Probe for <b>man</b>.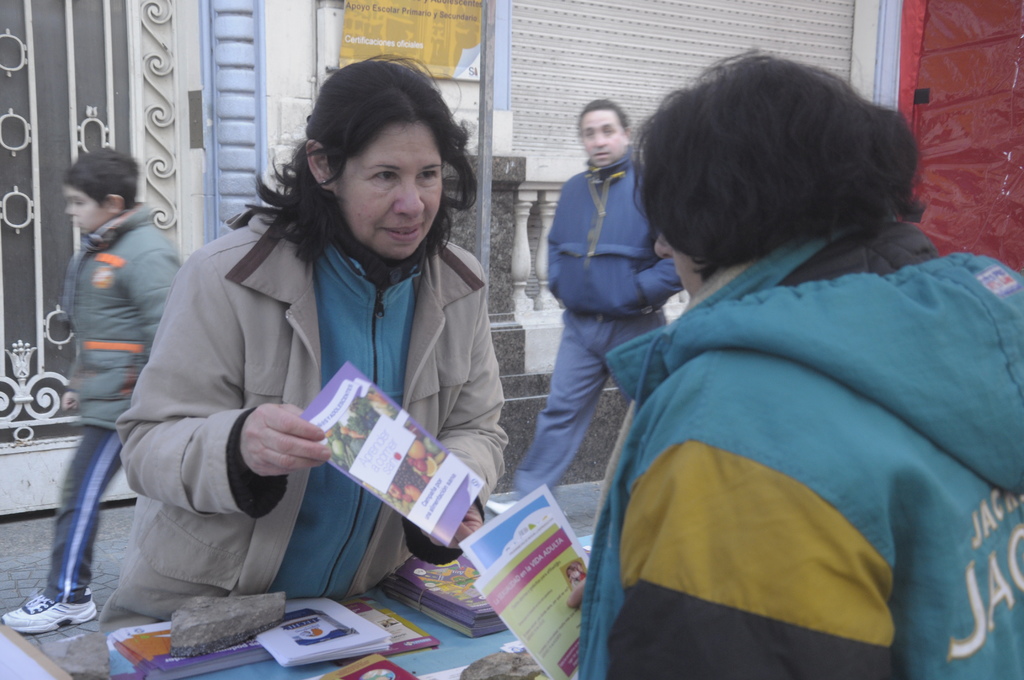
Probe result: rect(0, 144, 185, 647).
